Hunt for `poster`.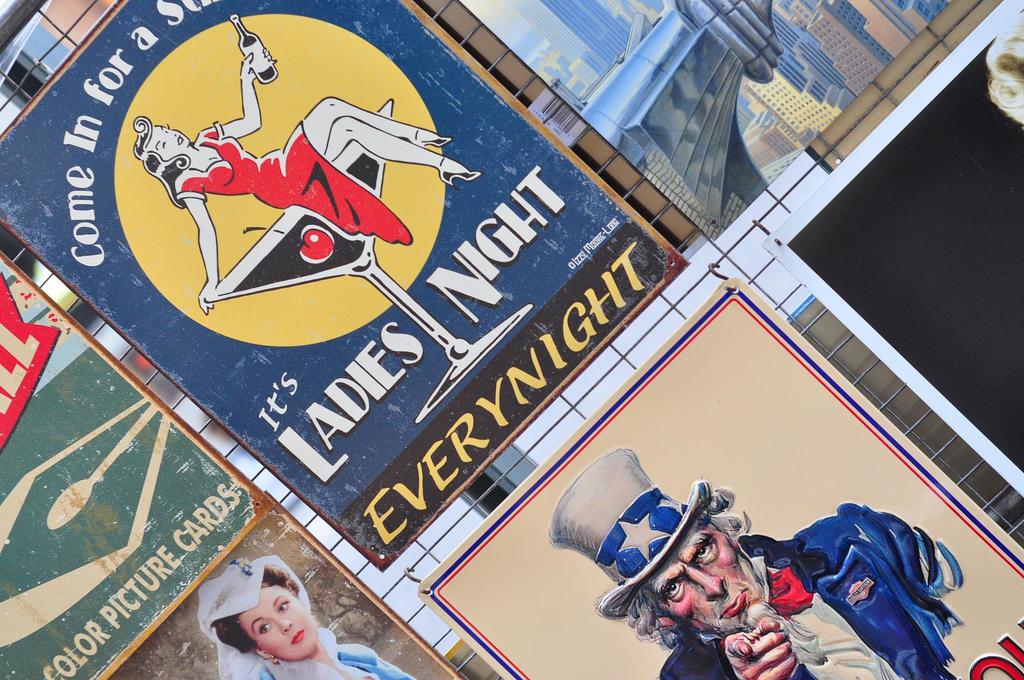
Hunted down at {"x1": 769, "y1": 1, "x2": 1023, "y2": 492}.
